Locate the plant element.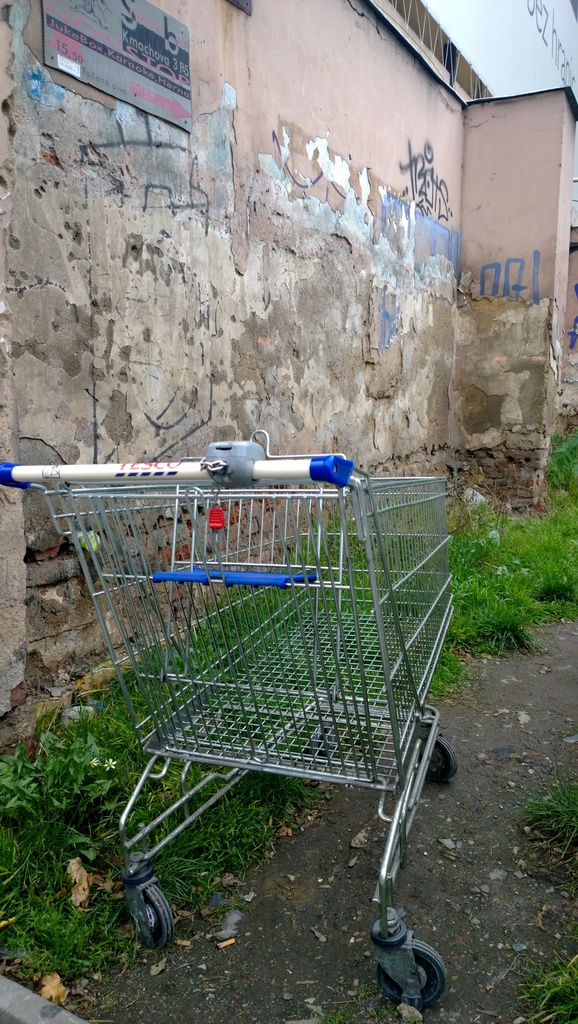
Element bbox: l=520, t=956, r=577, b=1023.
